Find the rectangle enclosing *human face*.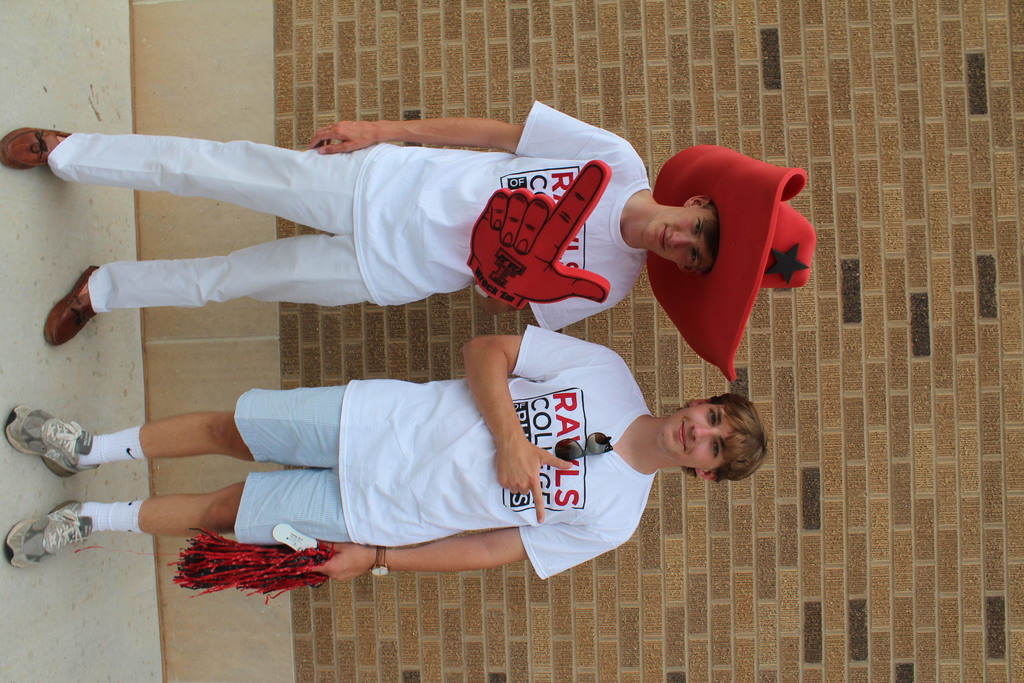
pyautogui.locateOnScreen(653, 210, 708, 268).
